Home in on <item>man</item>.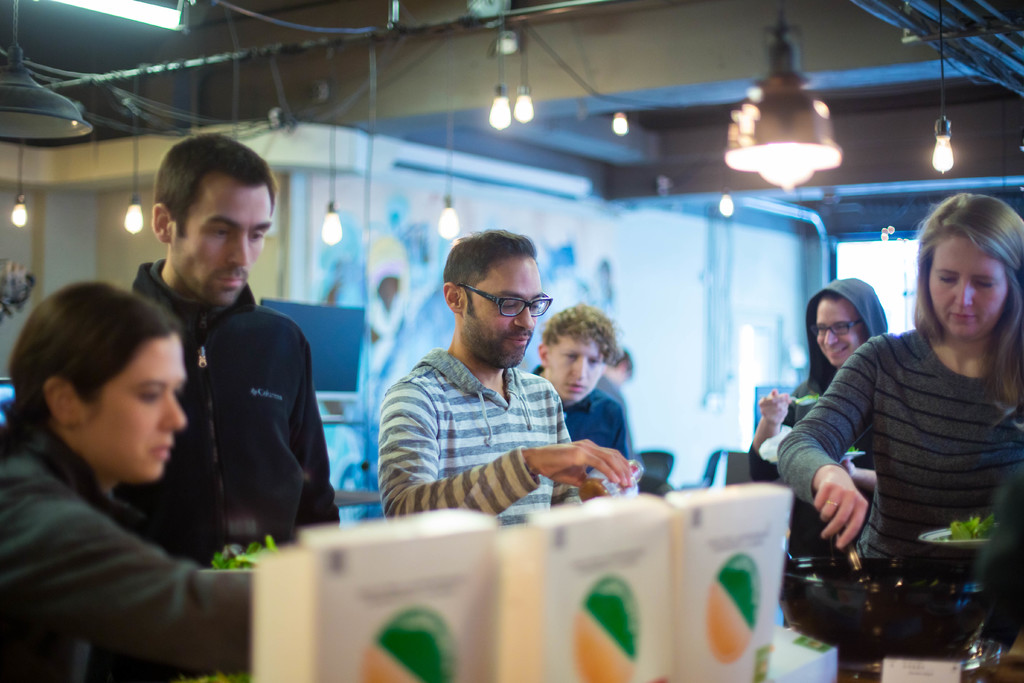
Homed in at {"left": 111, "top": 135, "right": 347, "bottom": 569}.
